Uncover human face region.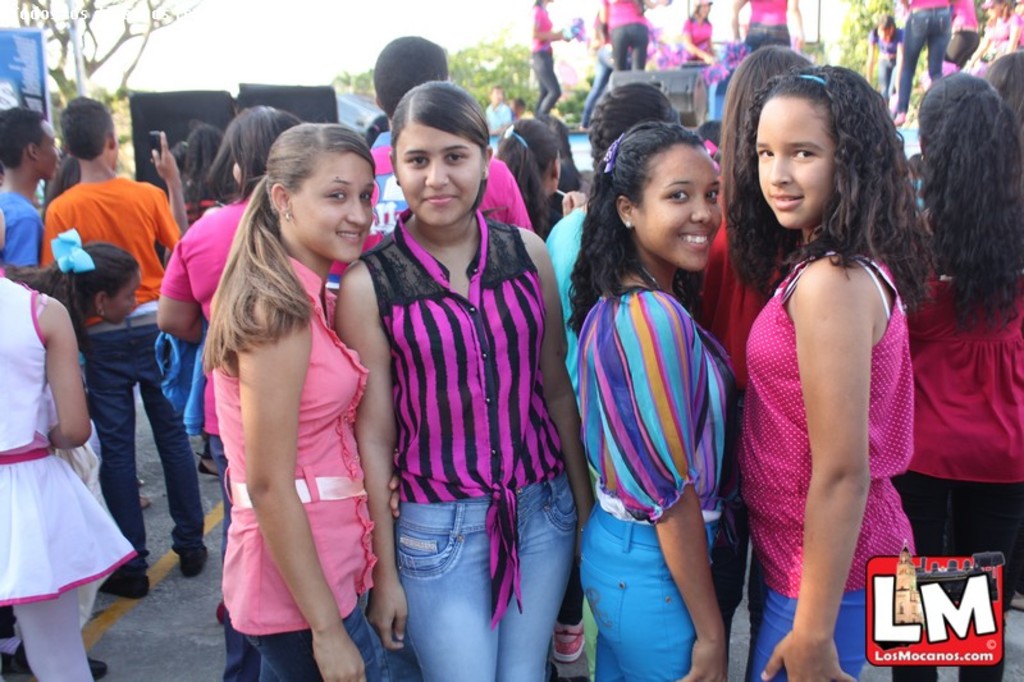
Uncovered: (291,152,379,262).
